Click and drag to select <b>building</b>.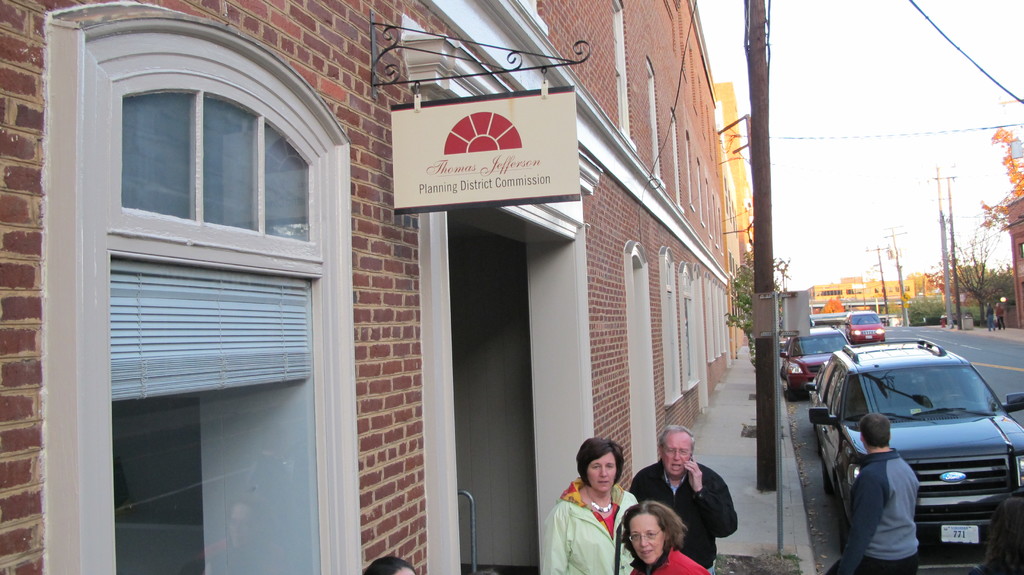
Selection: box(807, 276, 940, 318).
